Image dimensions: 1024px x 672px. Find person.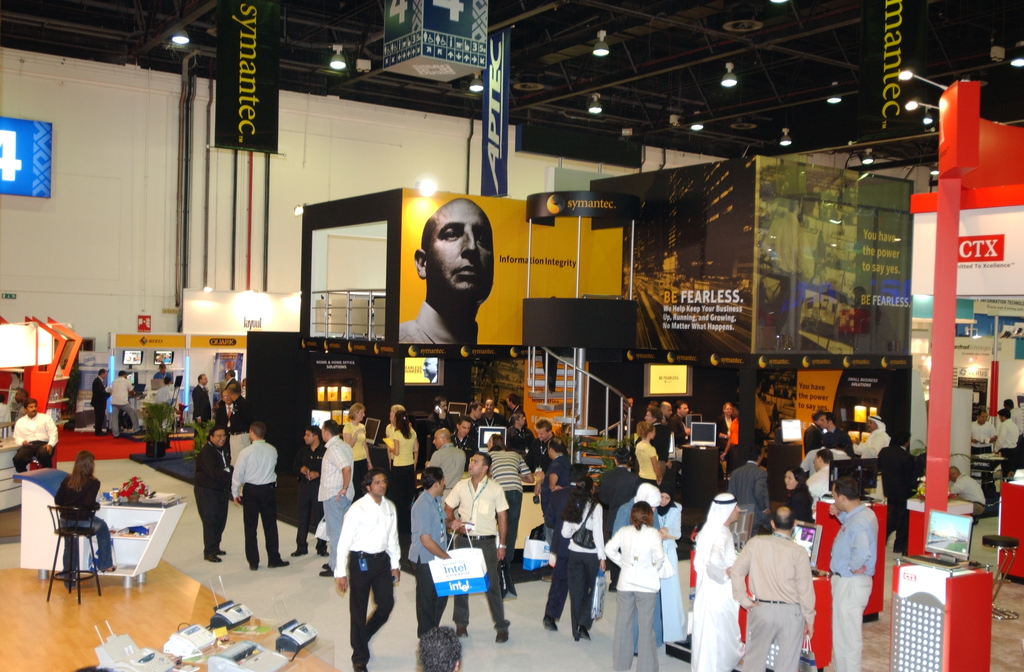
crop(150, 361, 175, 384).
